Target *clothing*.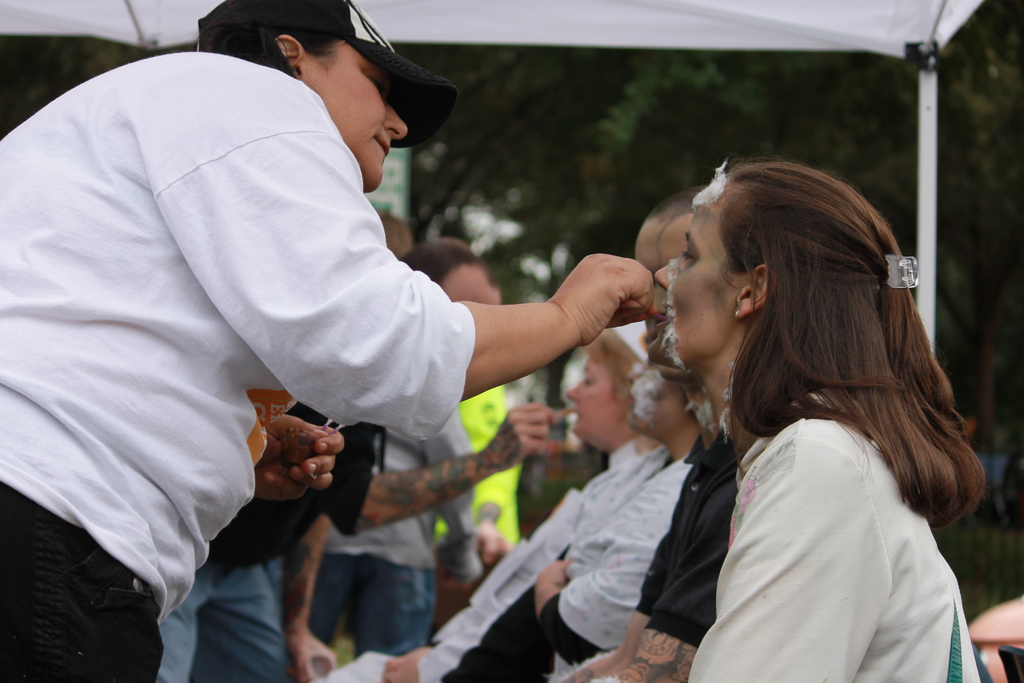
Target region: box(308, 431, 479, 646).
